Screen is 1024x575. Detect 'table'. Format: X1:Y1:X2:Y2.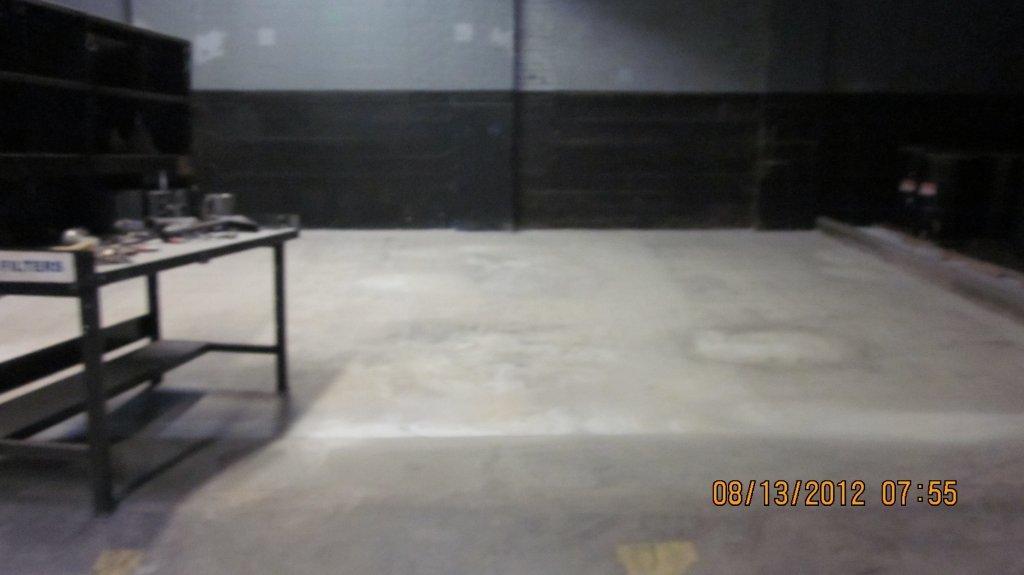
0:201:320:452.
